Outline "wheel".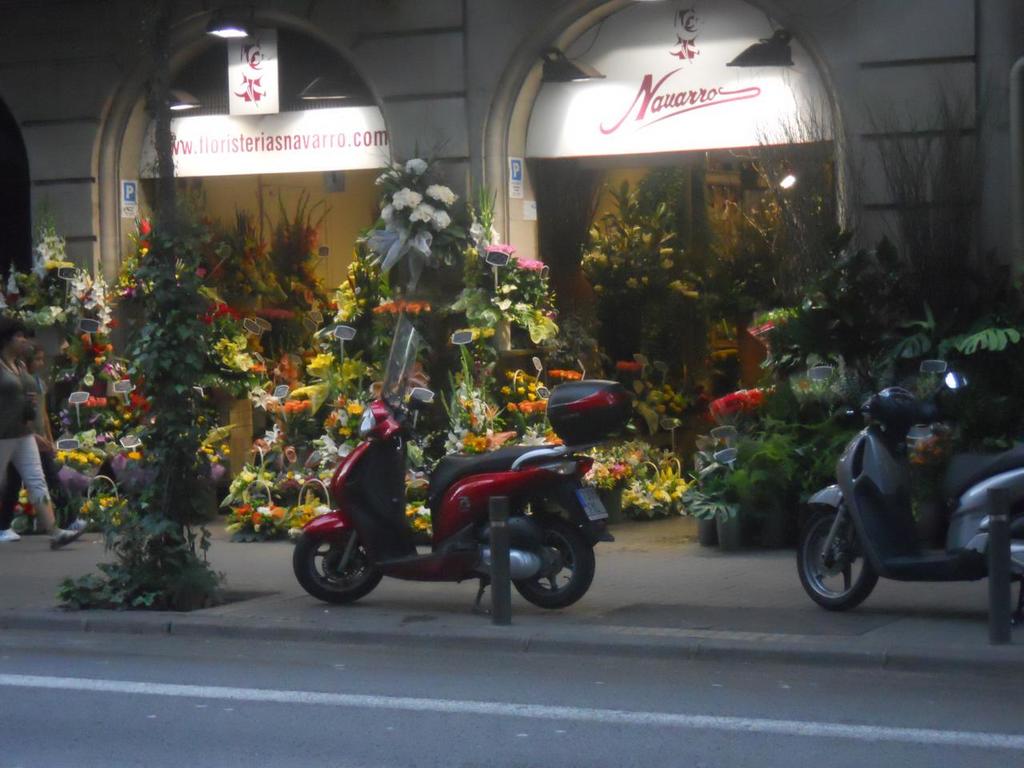
Outline: 511/509/593/610.
